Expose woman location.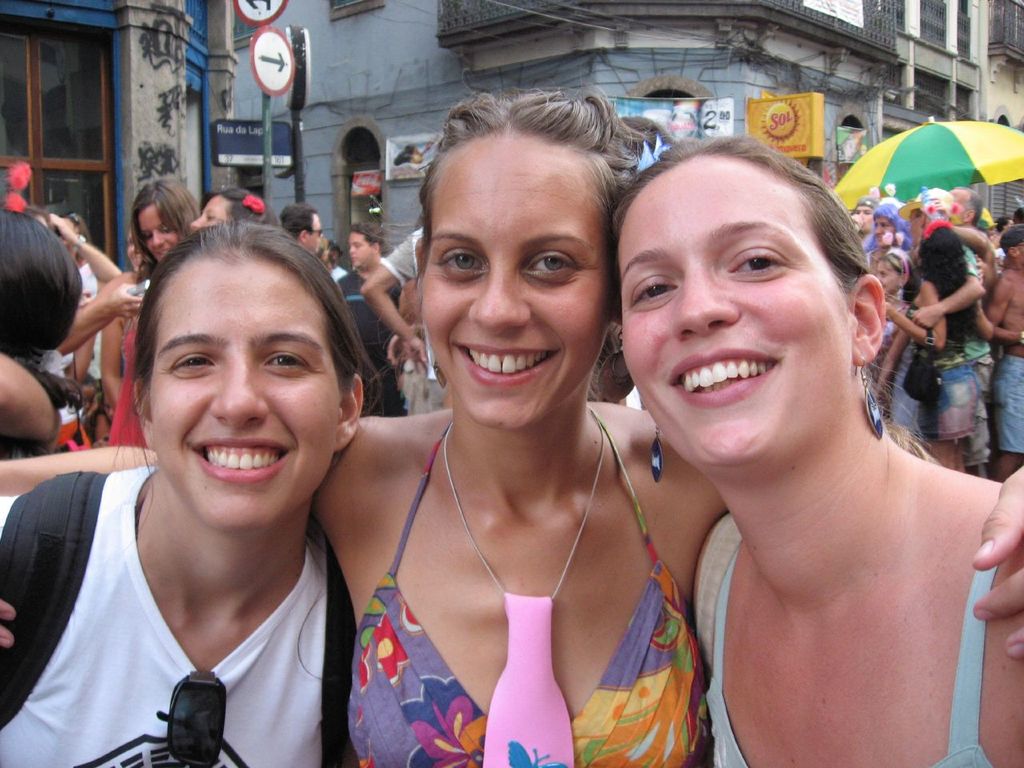
Exposed at <bbox>607, 137, 1023, 767</bbox>.
